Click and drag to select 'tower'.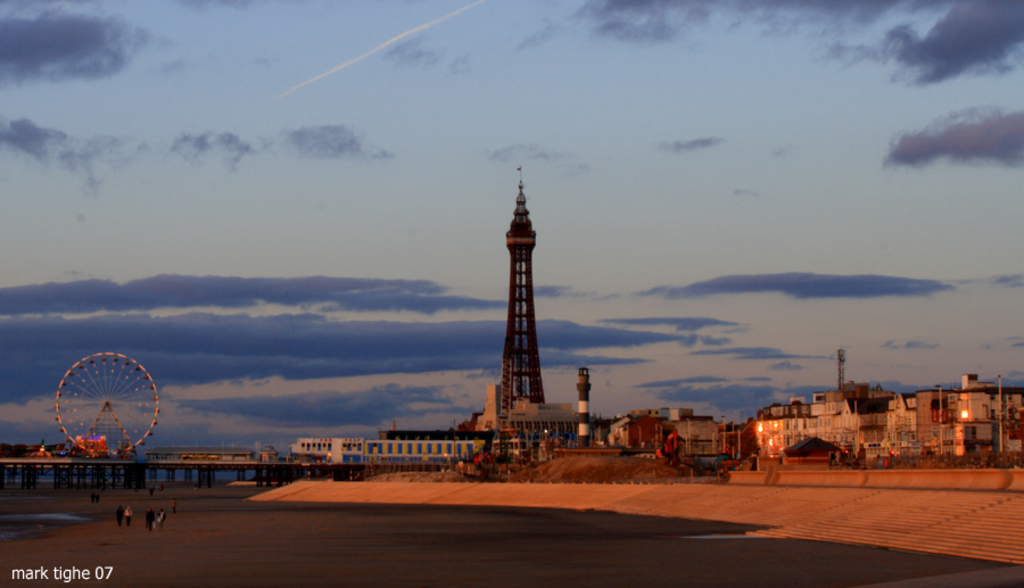
Selection: x1=578 y1=366 x2=591 y2=449.
